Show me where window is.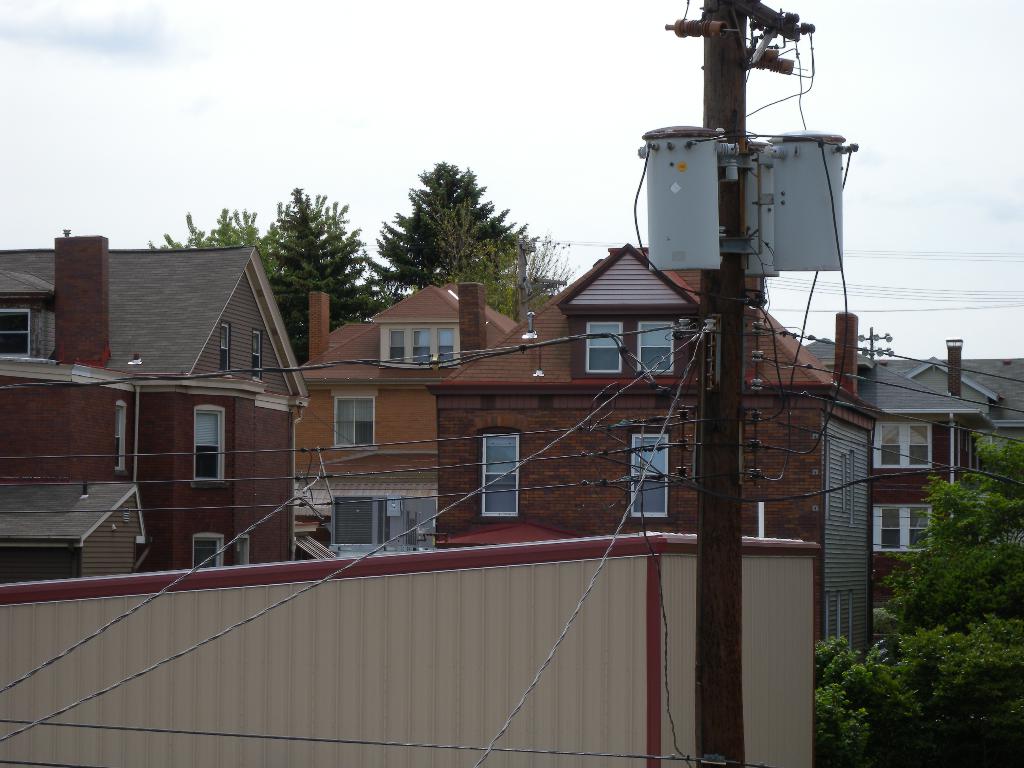
window is at bbox(383, 325, 451, 367).
